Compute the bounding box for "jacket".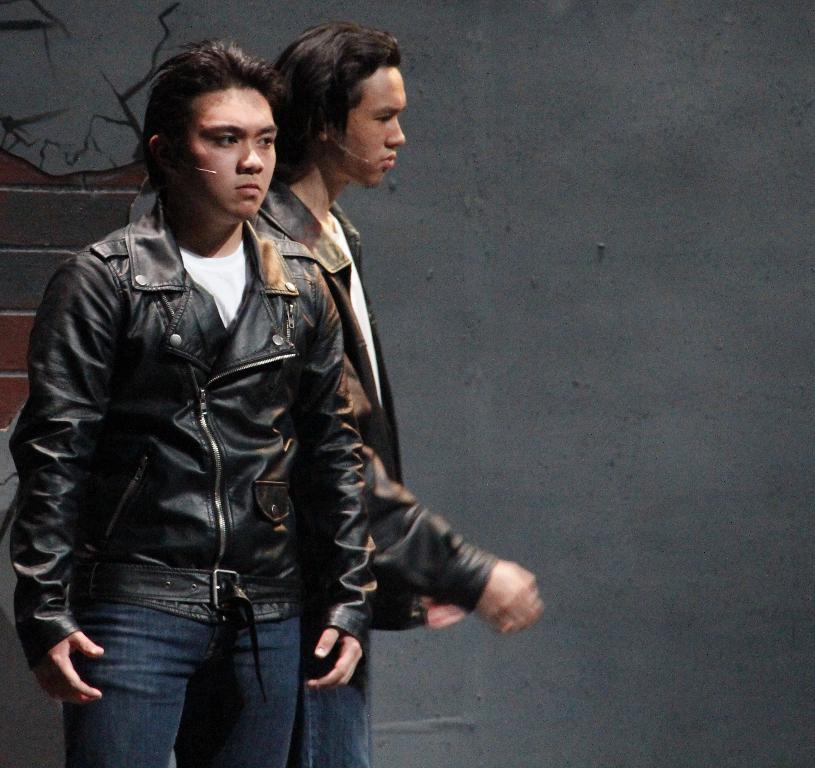
BBox(19, 118, 418, 671).
